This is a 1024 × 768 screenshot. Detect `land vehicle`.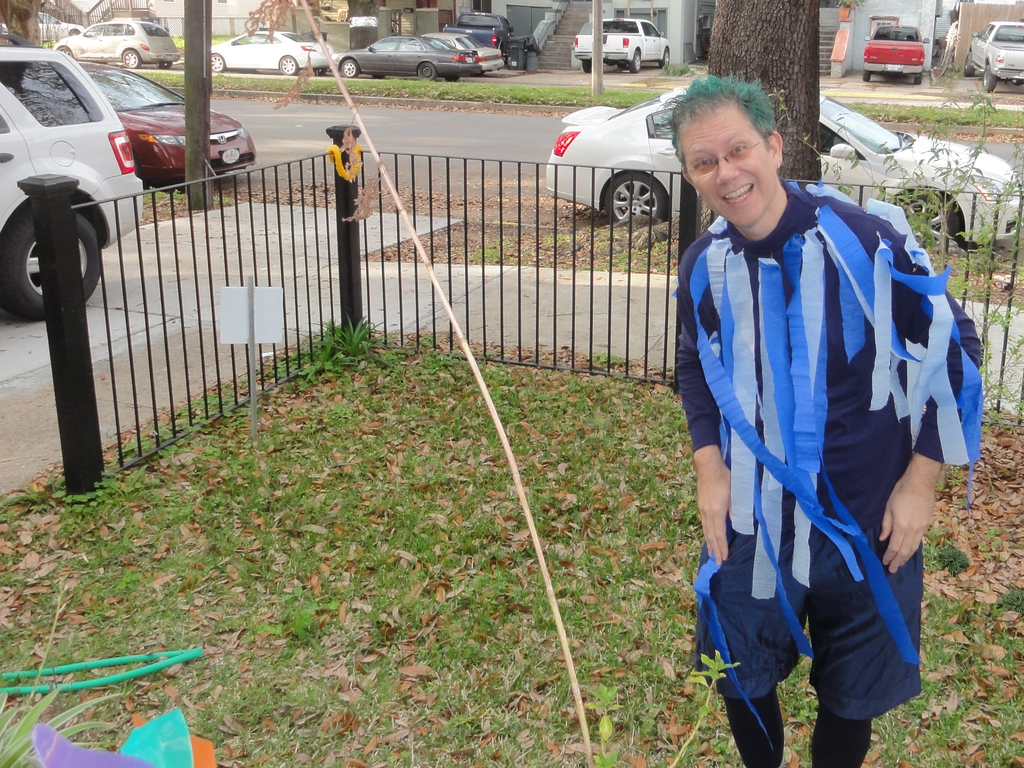
(329, 36, 477, 81).
